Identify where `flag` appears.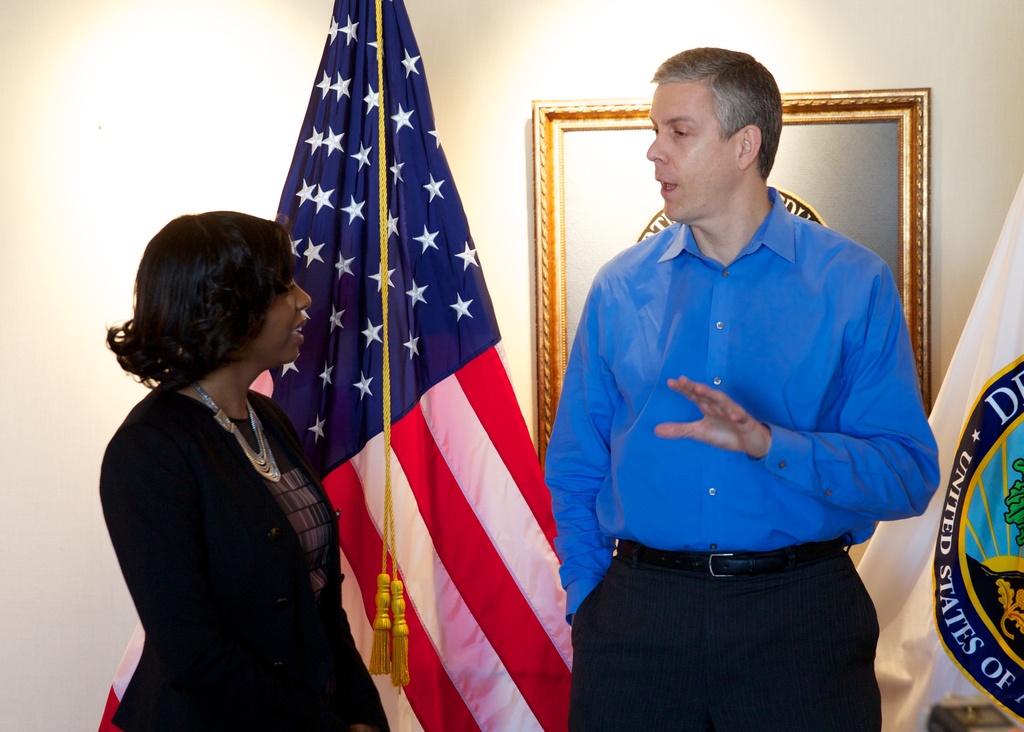
Appears at locate(847, 185, 1023, 731).
